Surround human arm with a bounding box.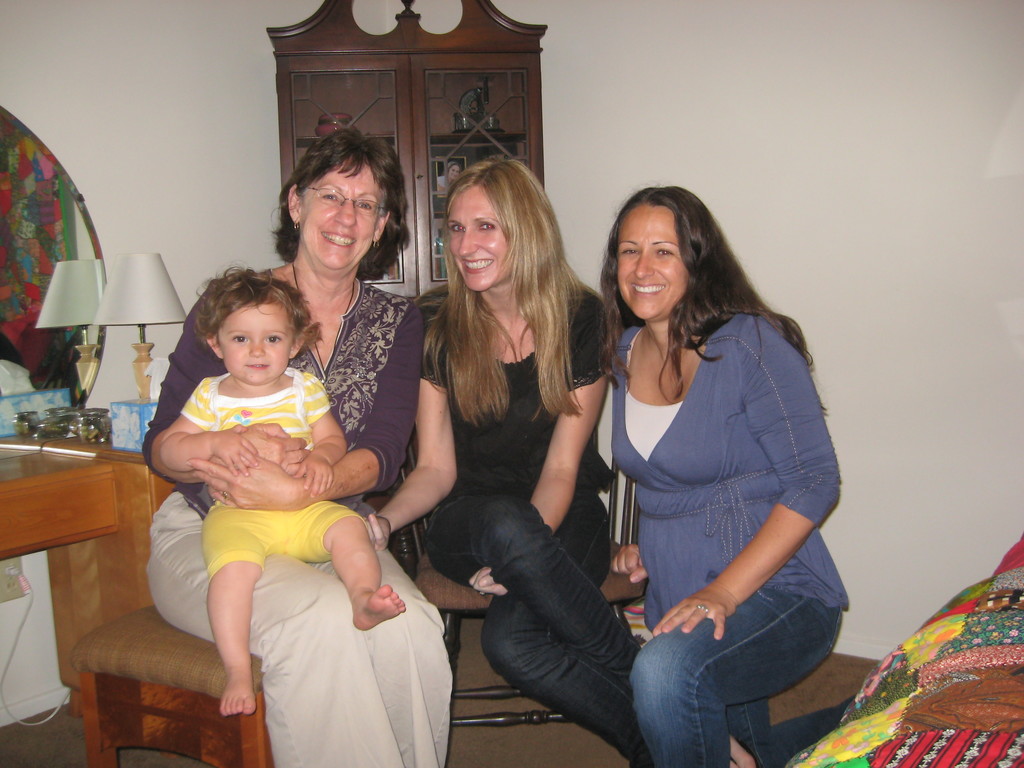
141,273,310,481.
